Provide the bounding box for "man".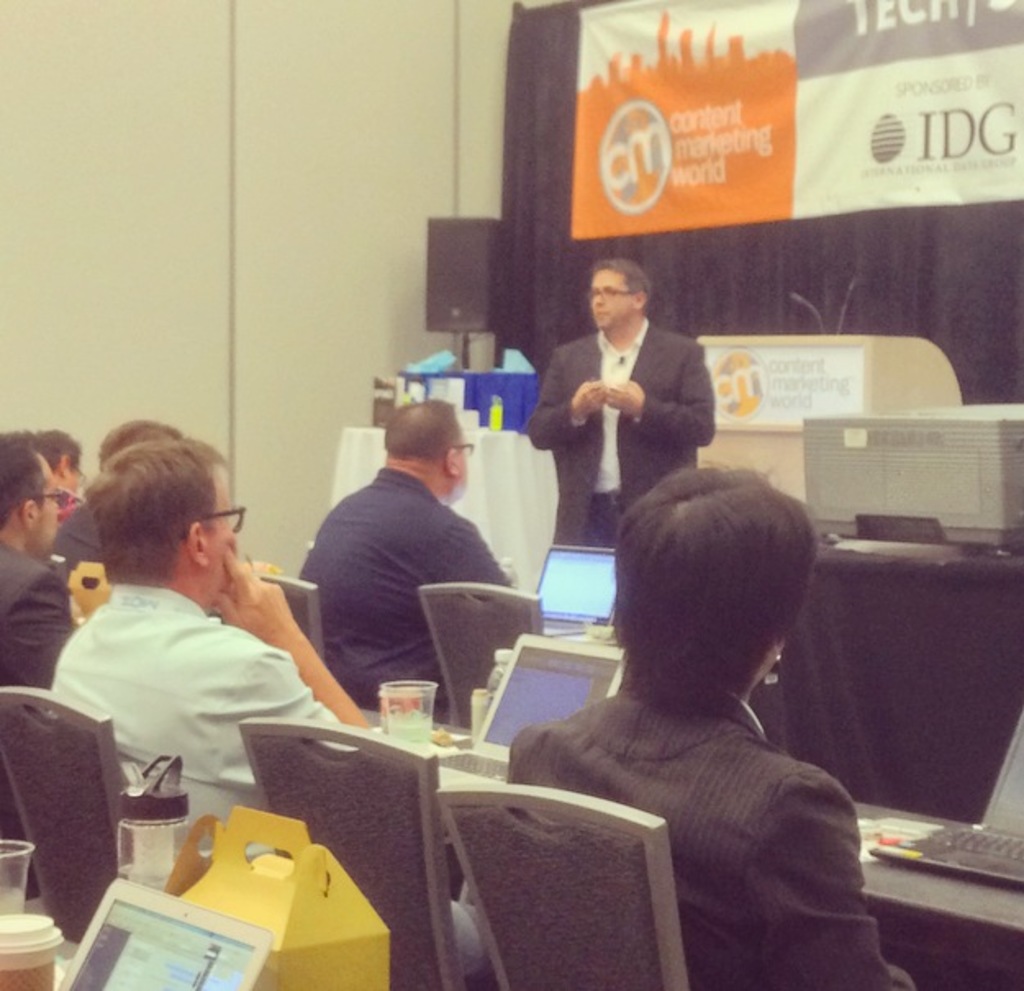
l=39, t=418, r=184, b=588.
